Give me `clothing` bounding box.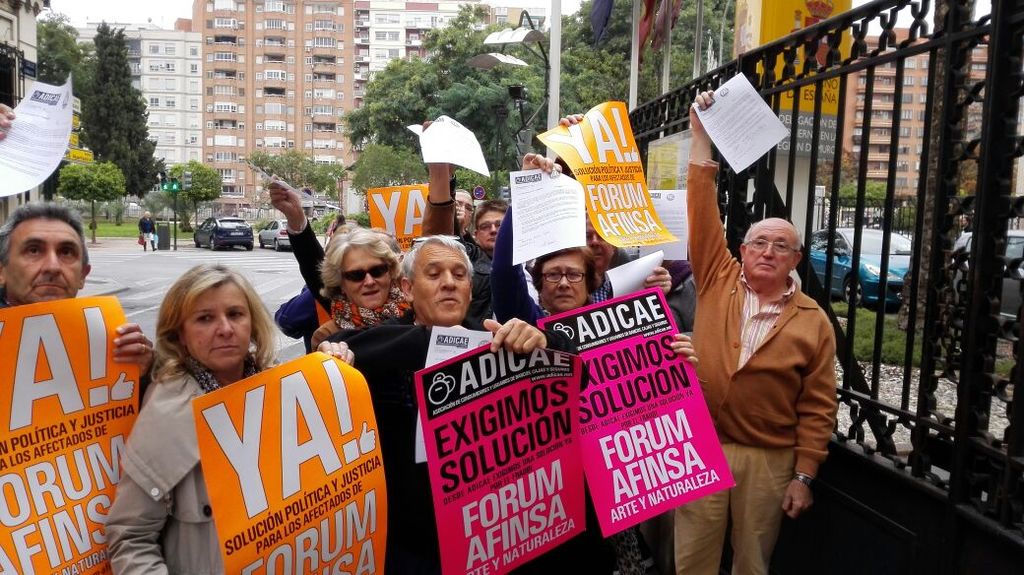
BBox(663, 267, 703, 340).
